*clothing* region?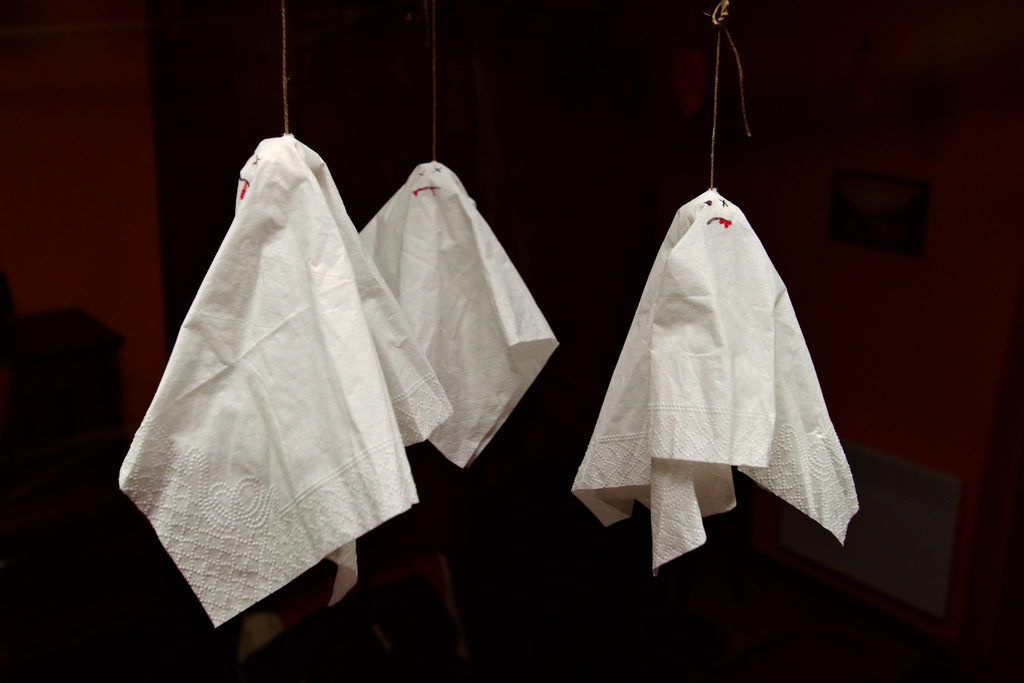
360,156,558,470
